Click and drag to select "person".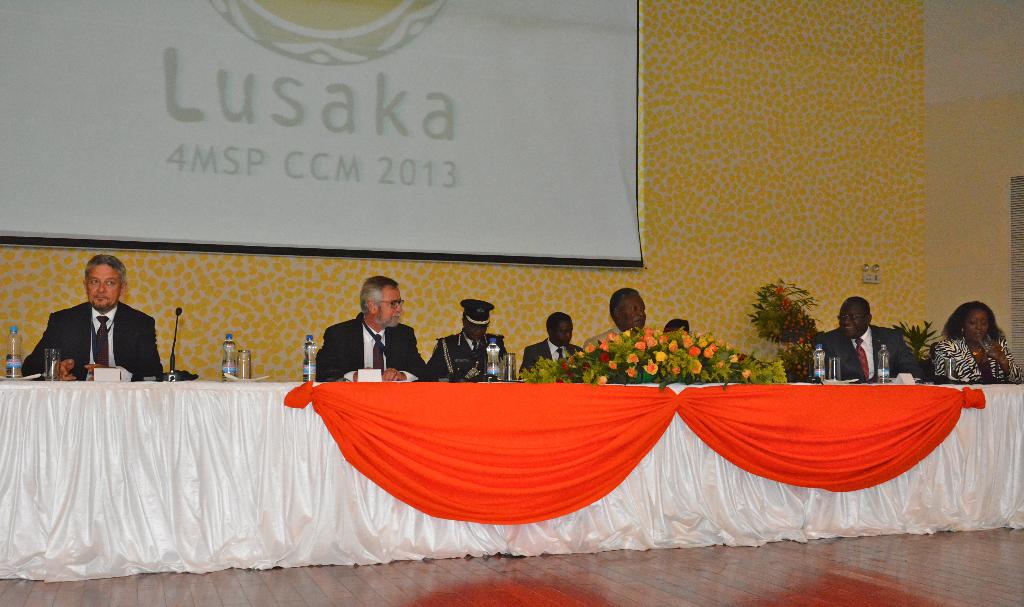
Selection: 662/316/690/335.
